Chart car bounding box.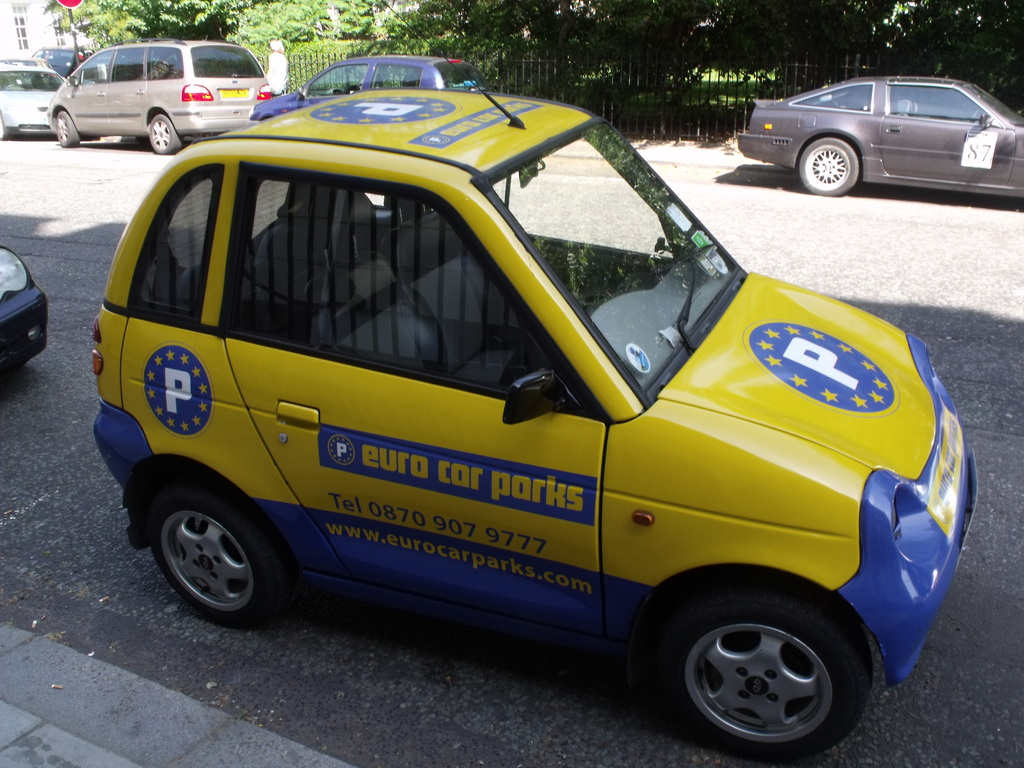
Charted: left=721, top=61, right=1023, bottom=196.
